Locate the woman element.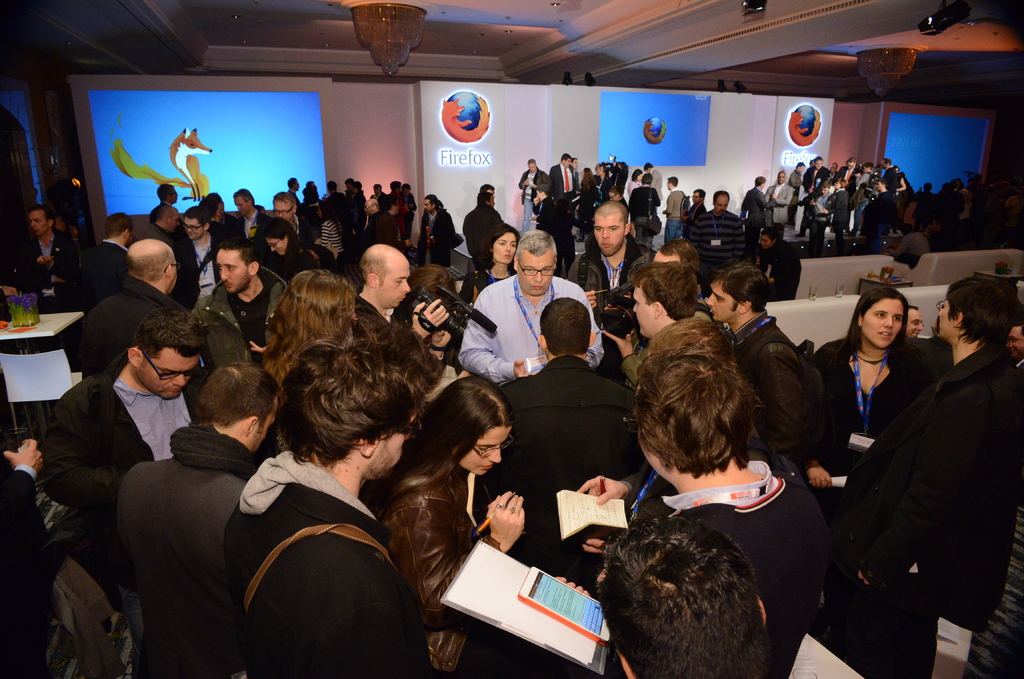
Element bbox: [261, 268, 353, 389].
